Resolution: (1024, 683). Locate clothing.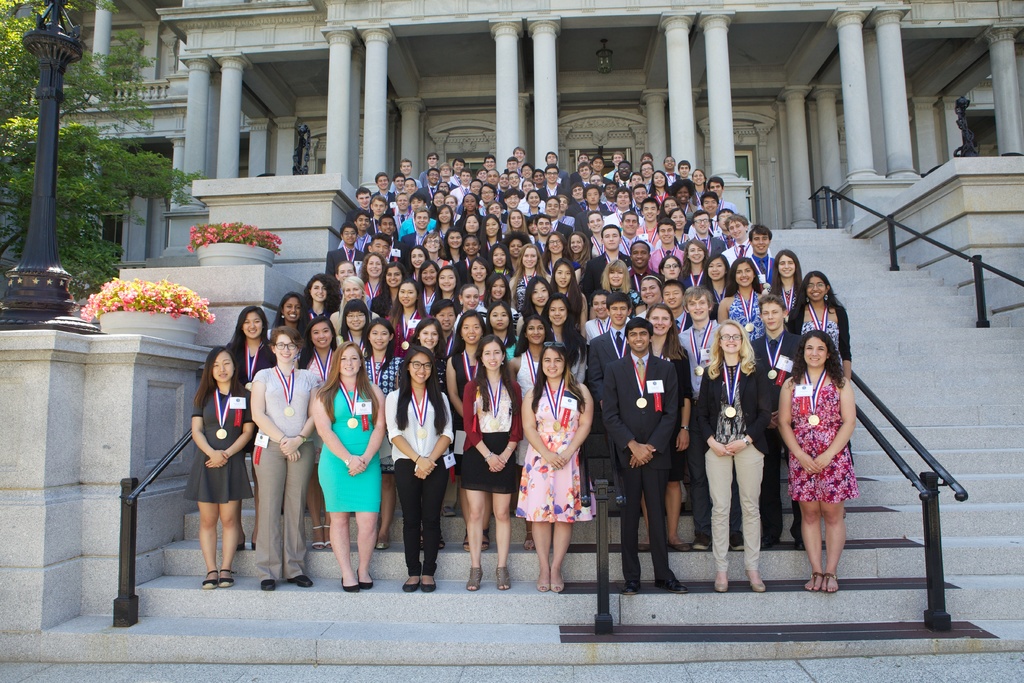
bbox=(400, 229, 428, 273).
